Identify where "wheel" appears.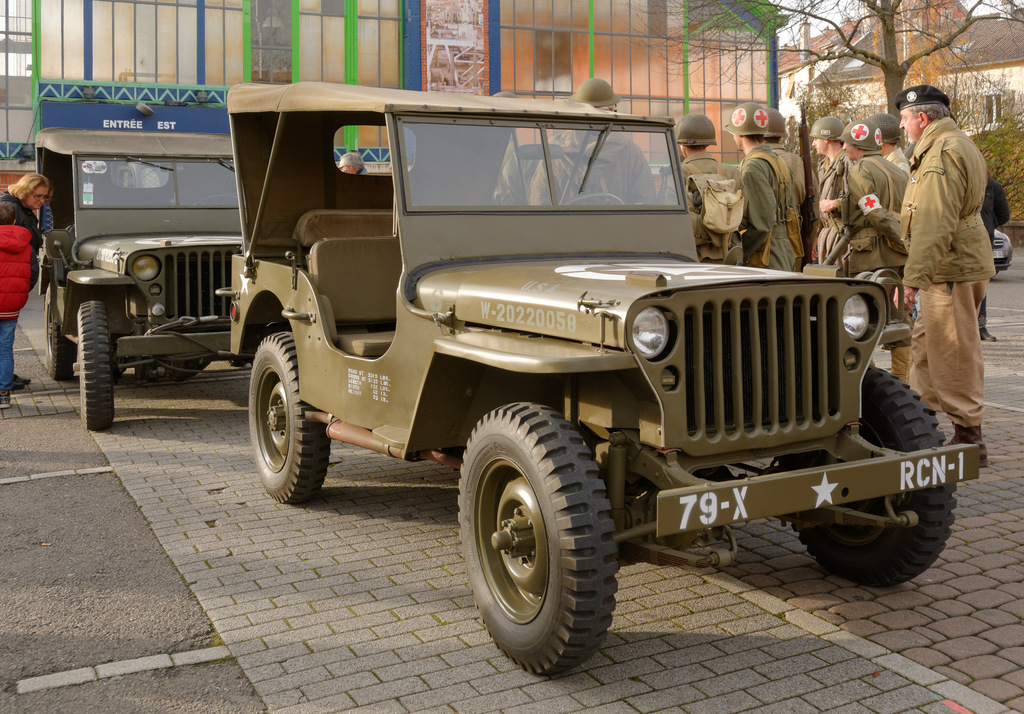
Appears at rect(75, 302, 110, 432).
